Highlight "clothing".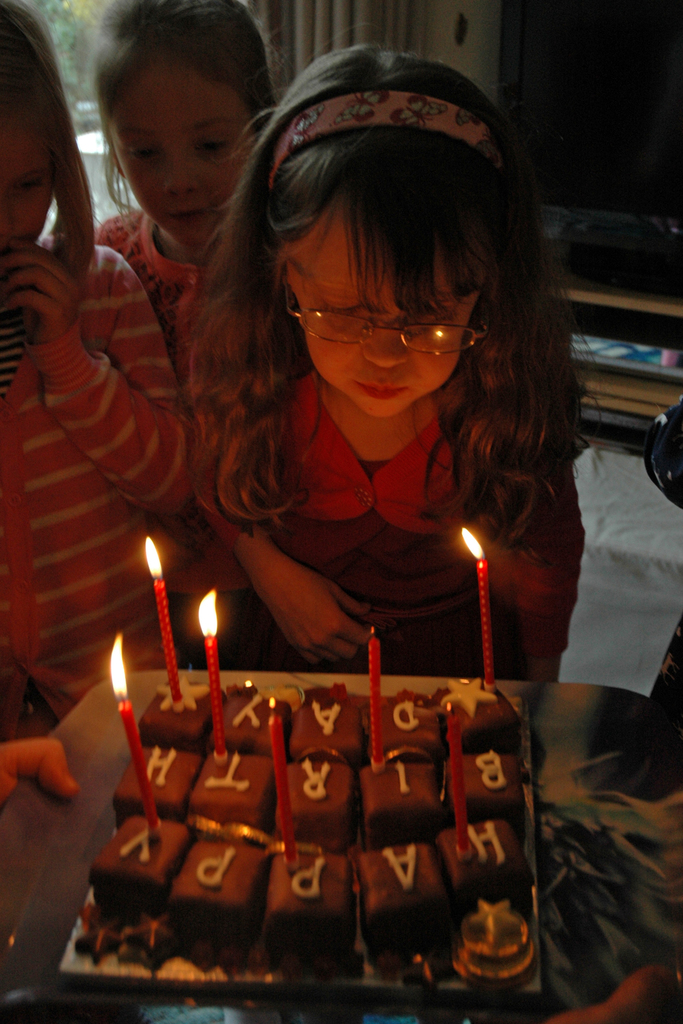
Highlighted region: crop(189, 372, 581, 666).
